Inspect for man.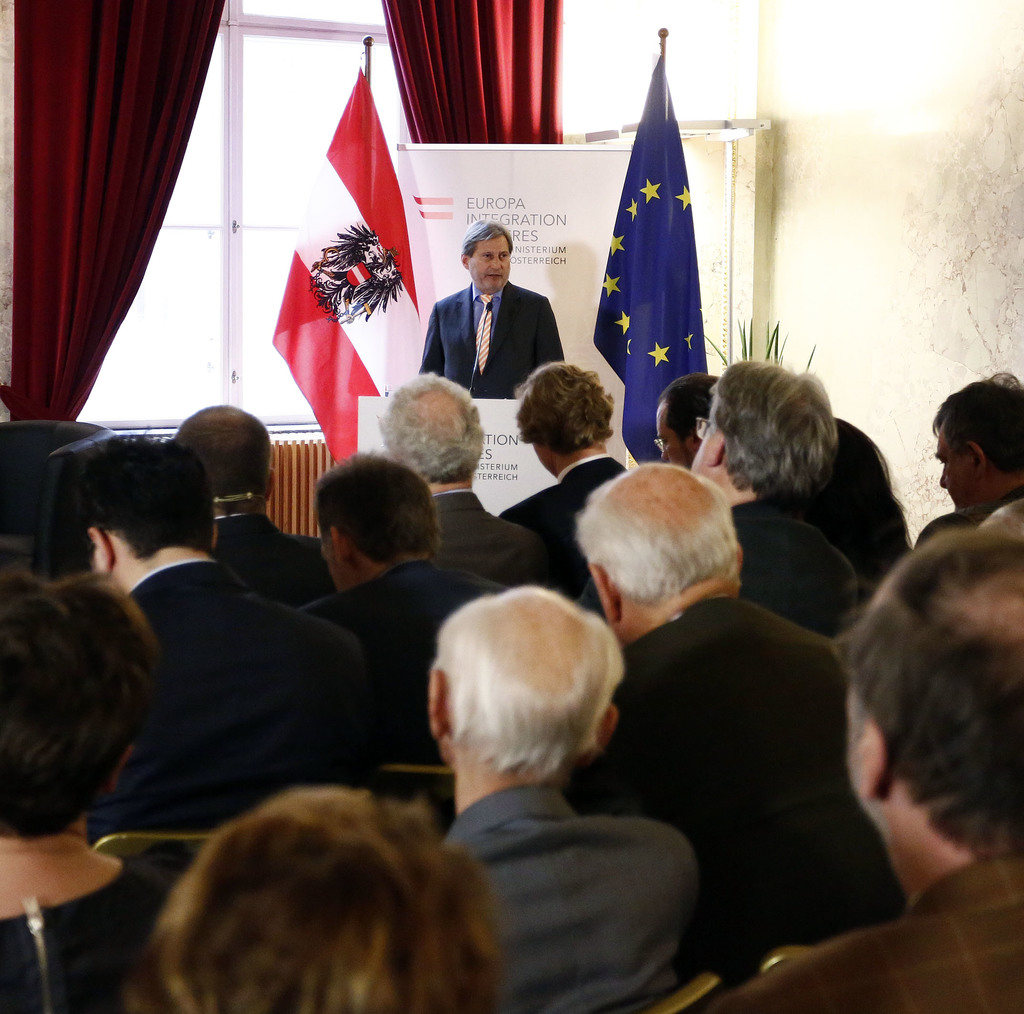
Inspection: <box>499,358,634,557</box>.
